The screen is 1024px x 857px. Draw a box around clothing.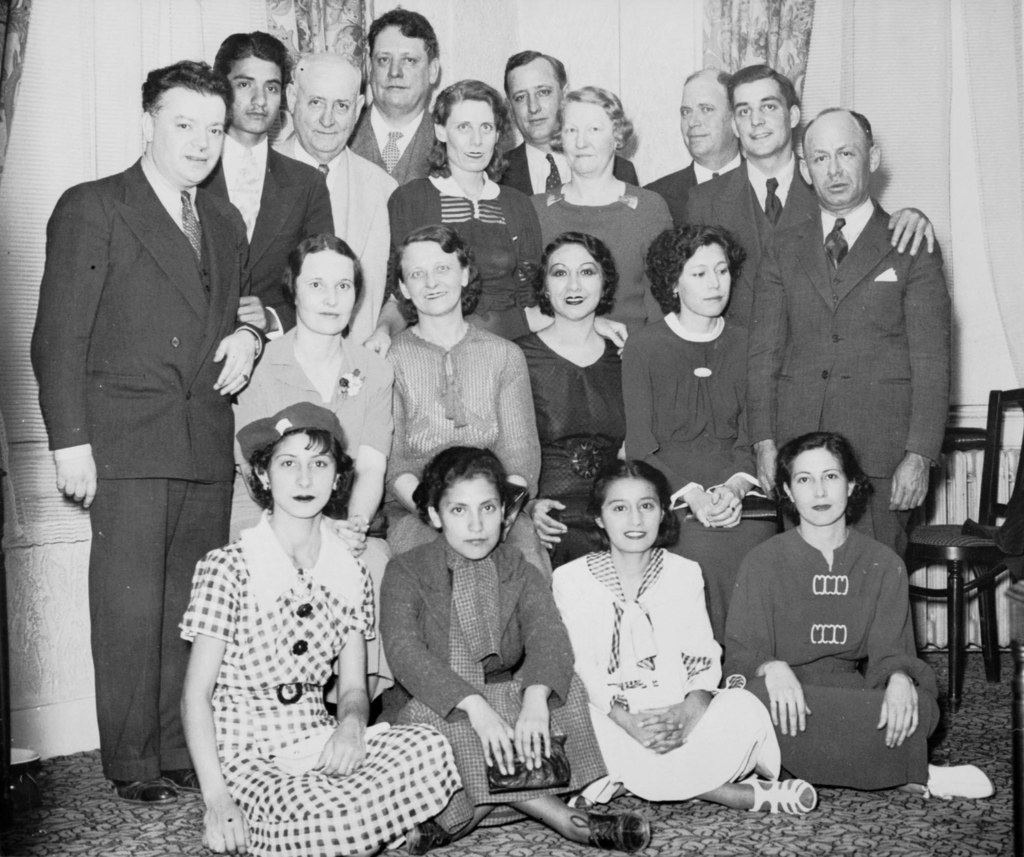
[377, 323, 541, 555].
